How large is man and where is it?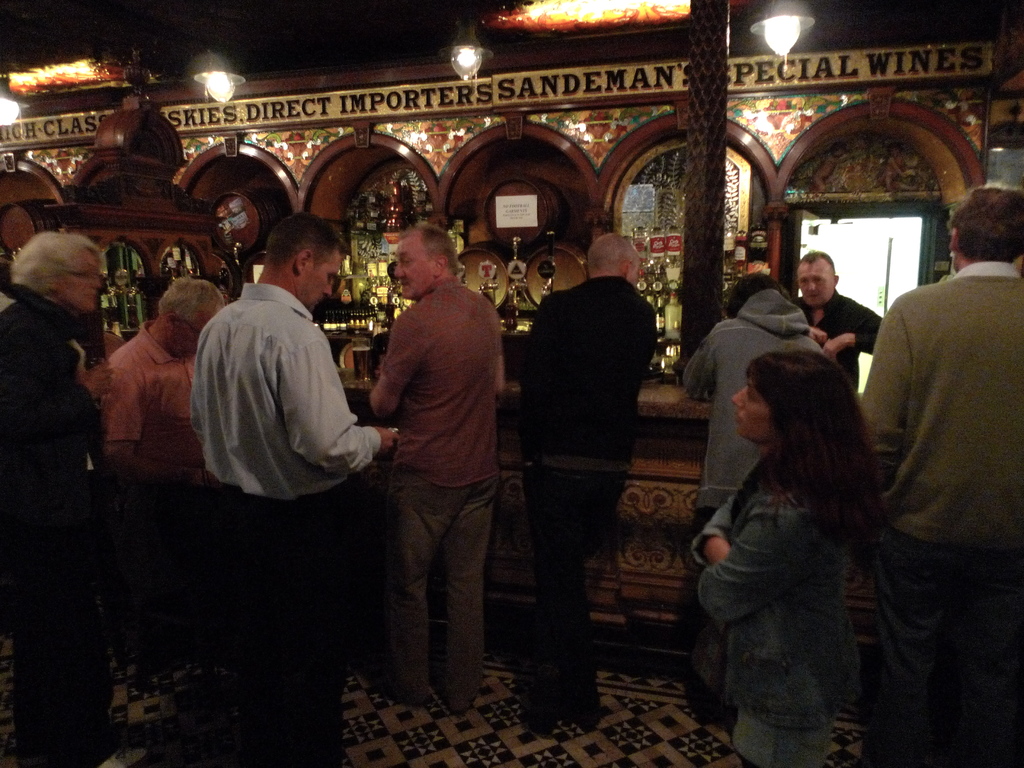
Bounding box: detection(792, 250, 887, 390).
